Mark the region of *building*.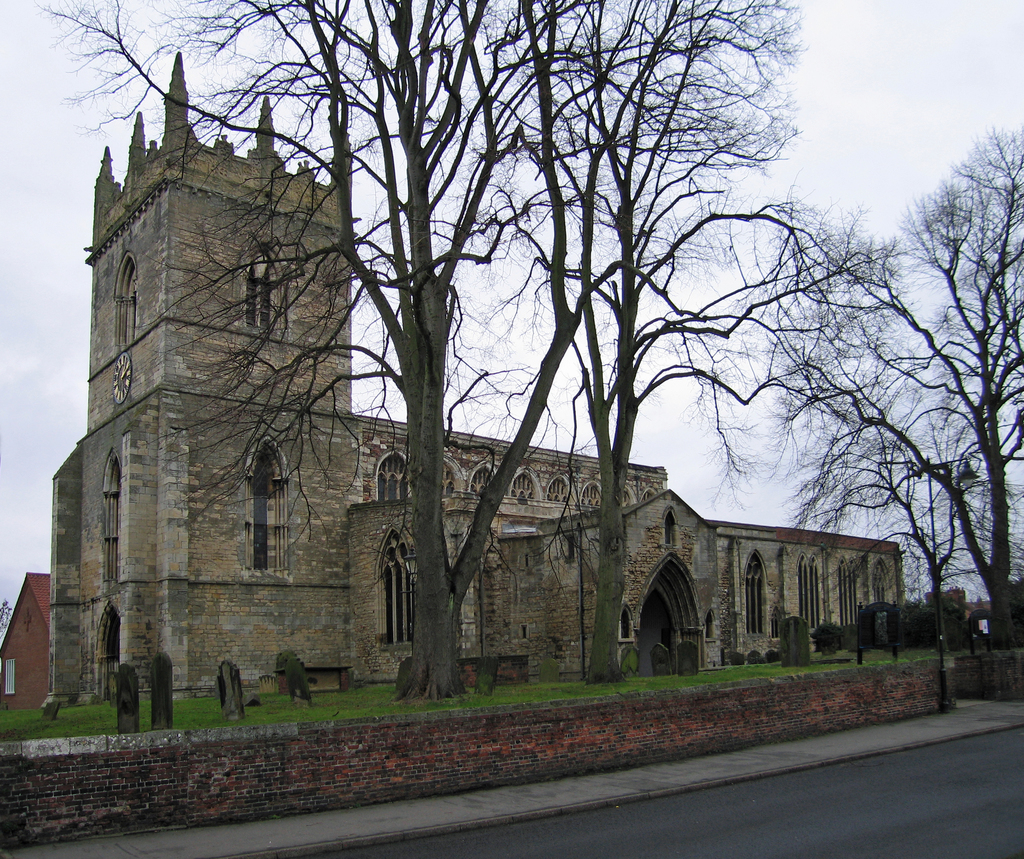
Region: 37,49,903,712.
